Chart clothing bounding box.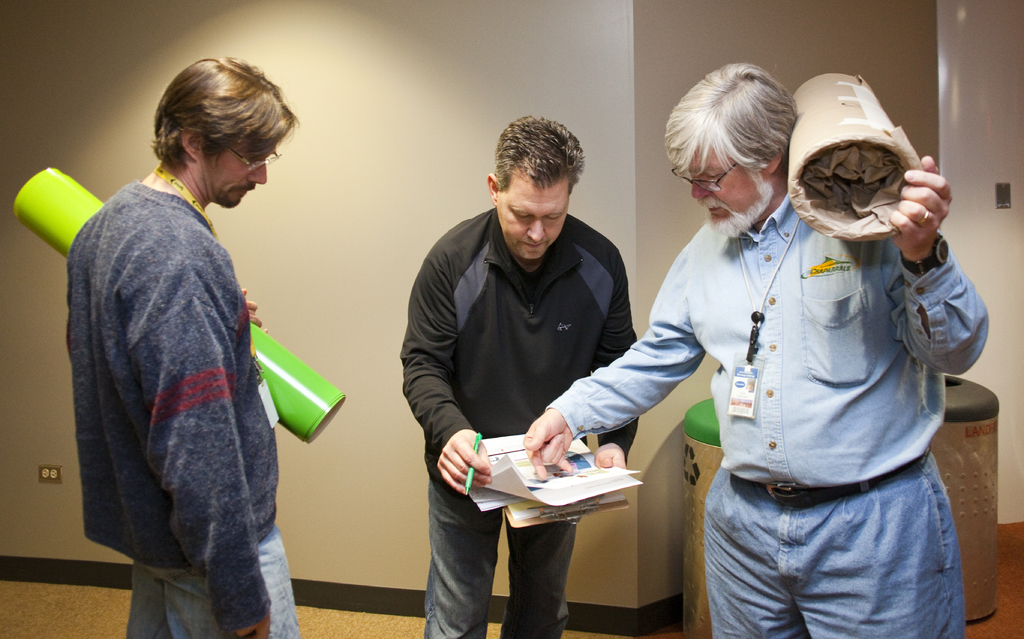
Charted: bbox(399, 209, 644, 630).
